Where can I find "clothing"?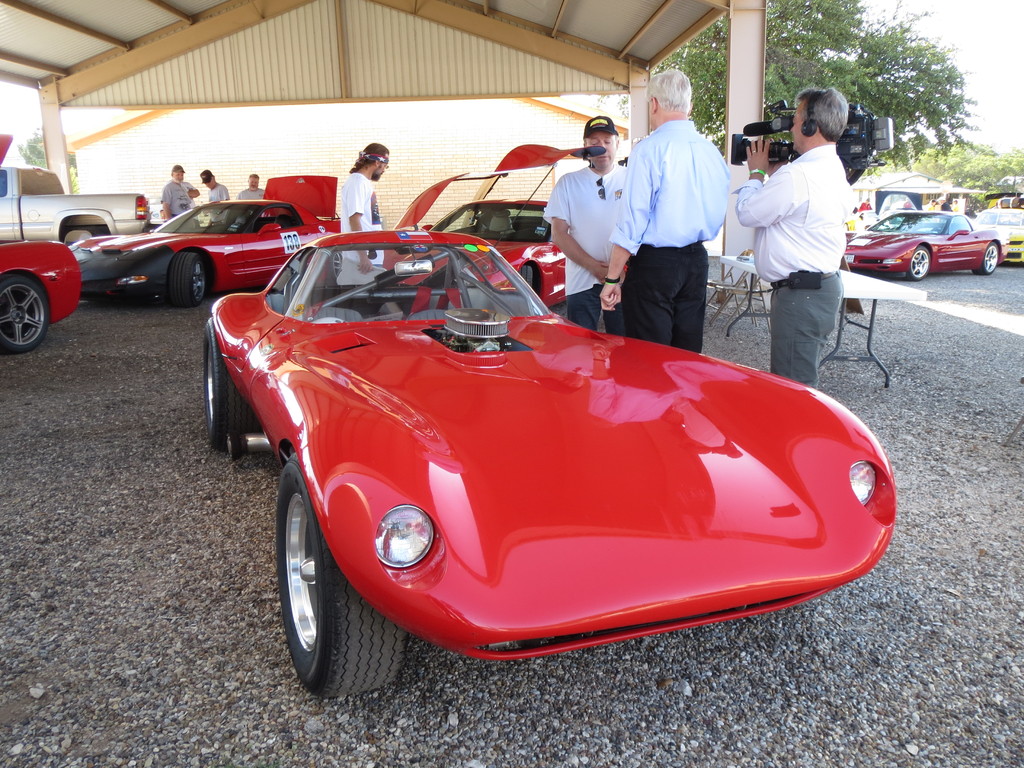
You can find it at x1=541, y1=166, x2=628, y2=338.
